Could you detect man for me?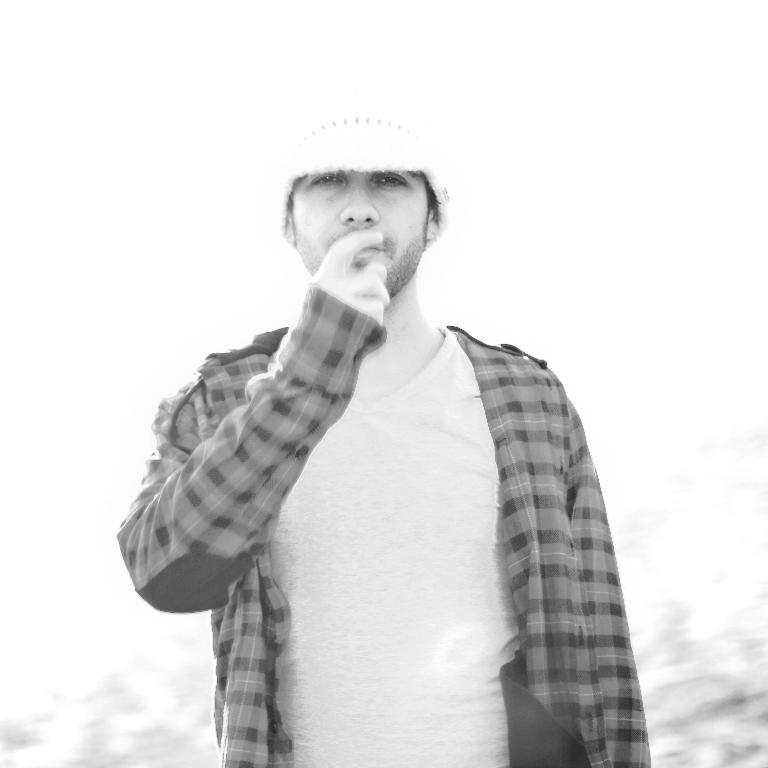
Detection result: (x1=129, y1=126, x2=657, y2=767).
